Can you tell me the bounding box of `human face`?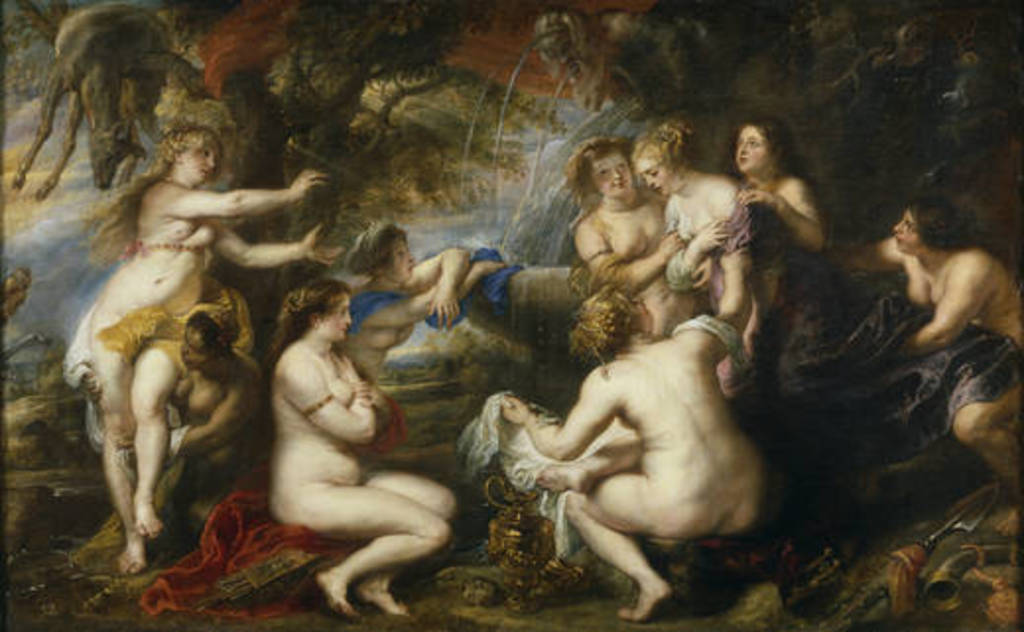
[183,140,221,183].
